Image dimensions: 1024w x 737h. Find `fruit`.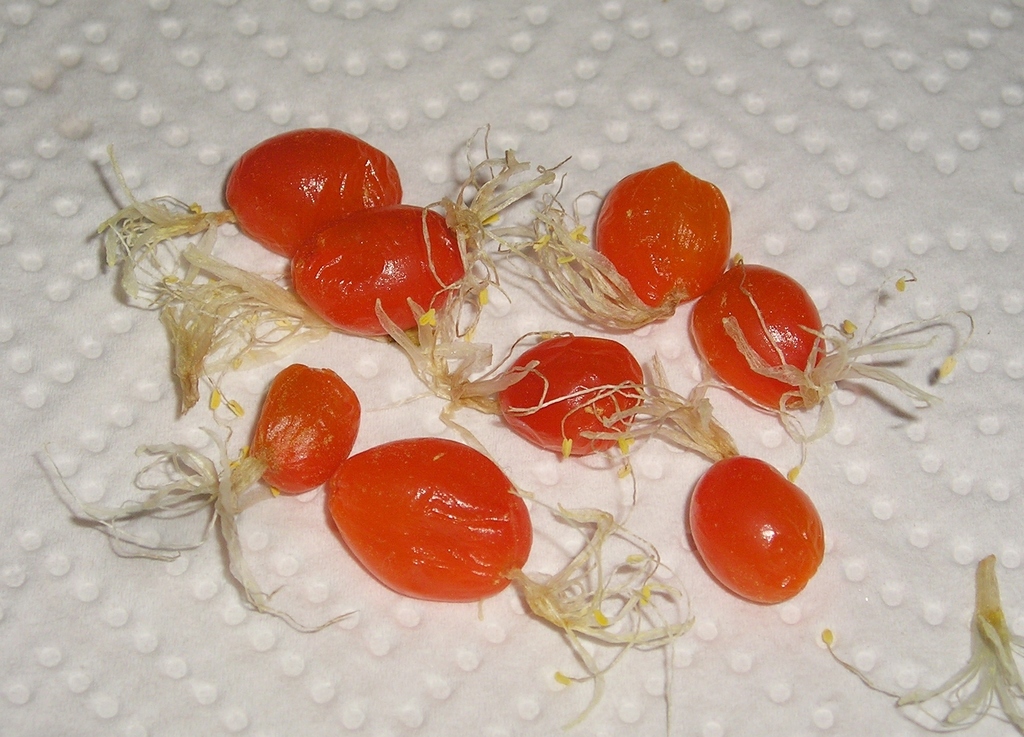
[left=324, top=438, right=533, bottom=603].
